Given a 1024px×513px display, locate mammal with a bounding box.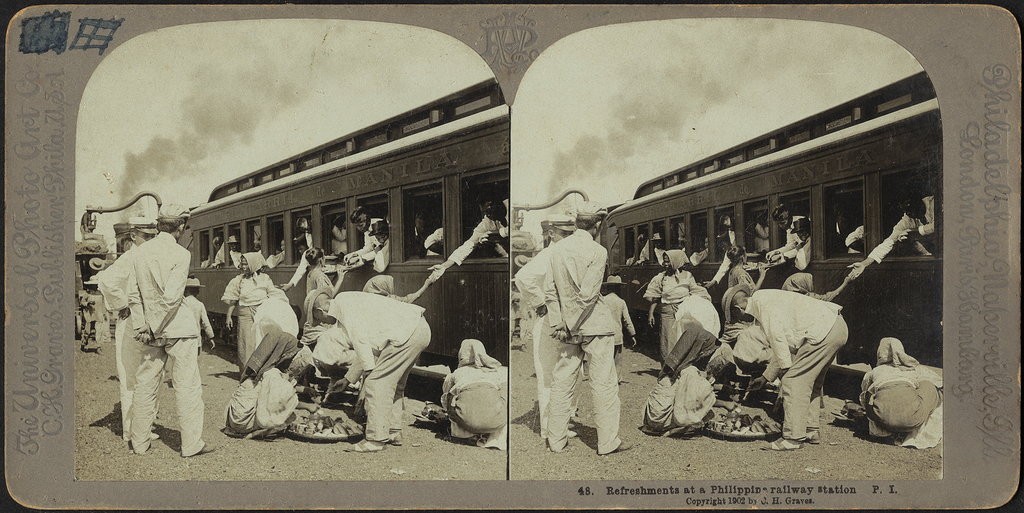
Located: (112,213,159,443).
